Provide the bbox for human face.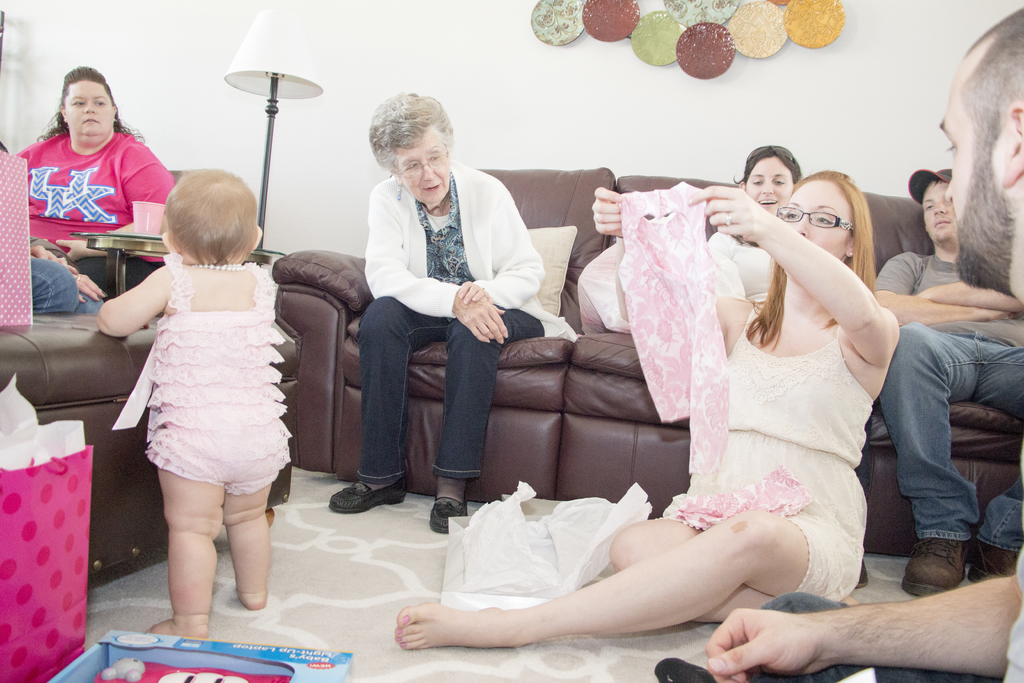
bbox=[920, 181, 956, 240].
